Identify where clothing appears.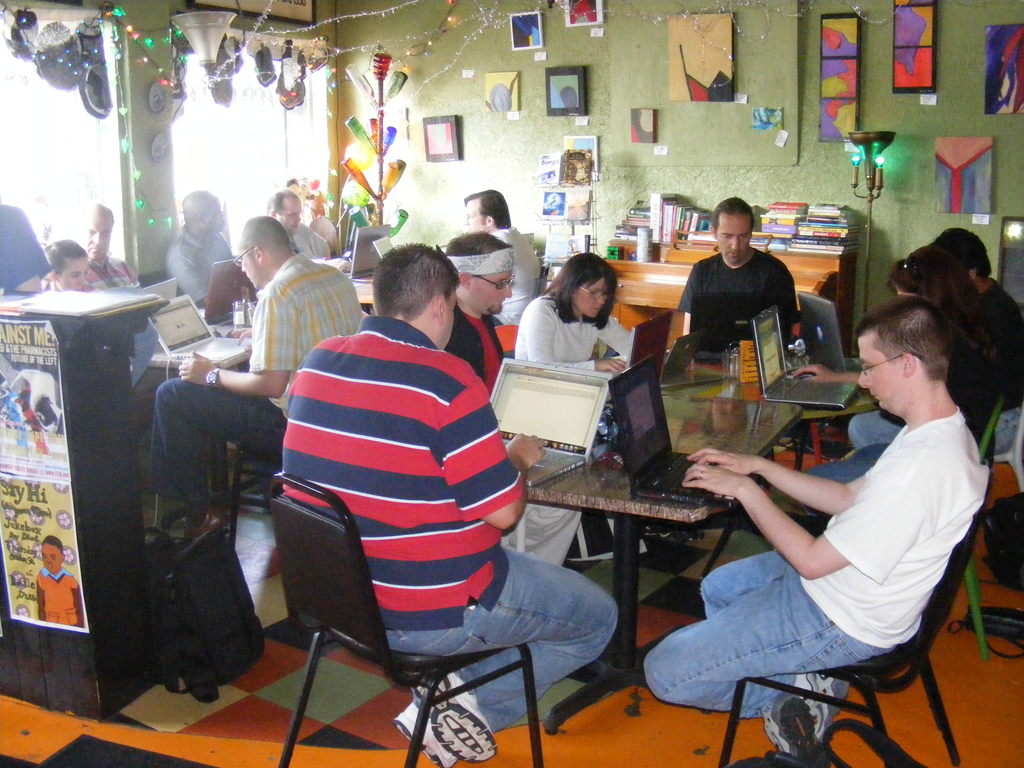
Appears at [x1=0, y1=199, x2=51, y2=292].
